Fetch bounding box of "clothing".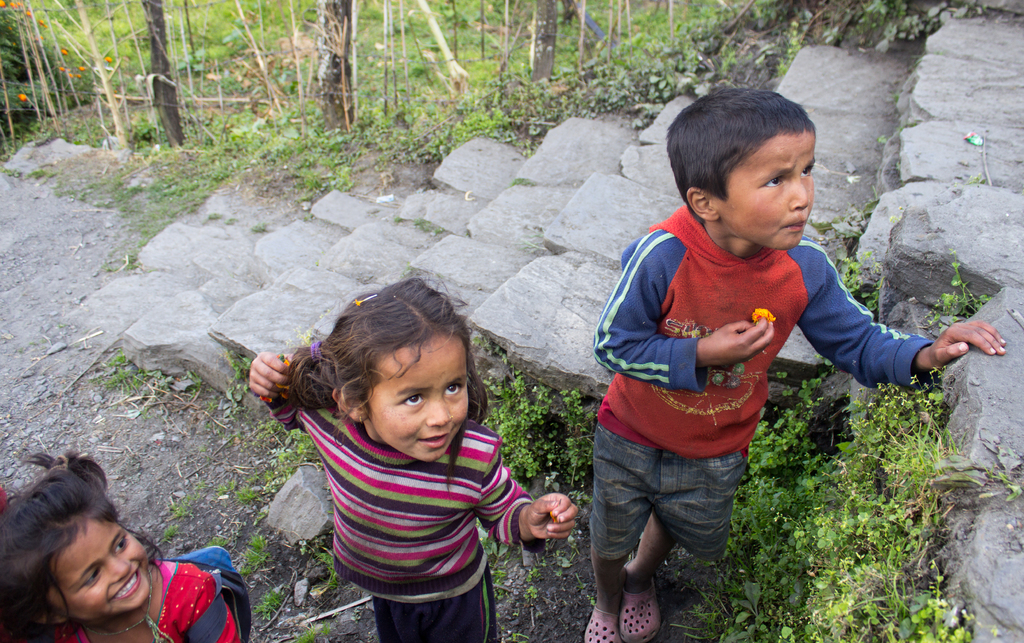
Bbox: select_region(583, 200, 932, 614).
